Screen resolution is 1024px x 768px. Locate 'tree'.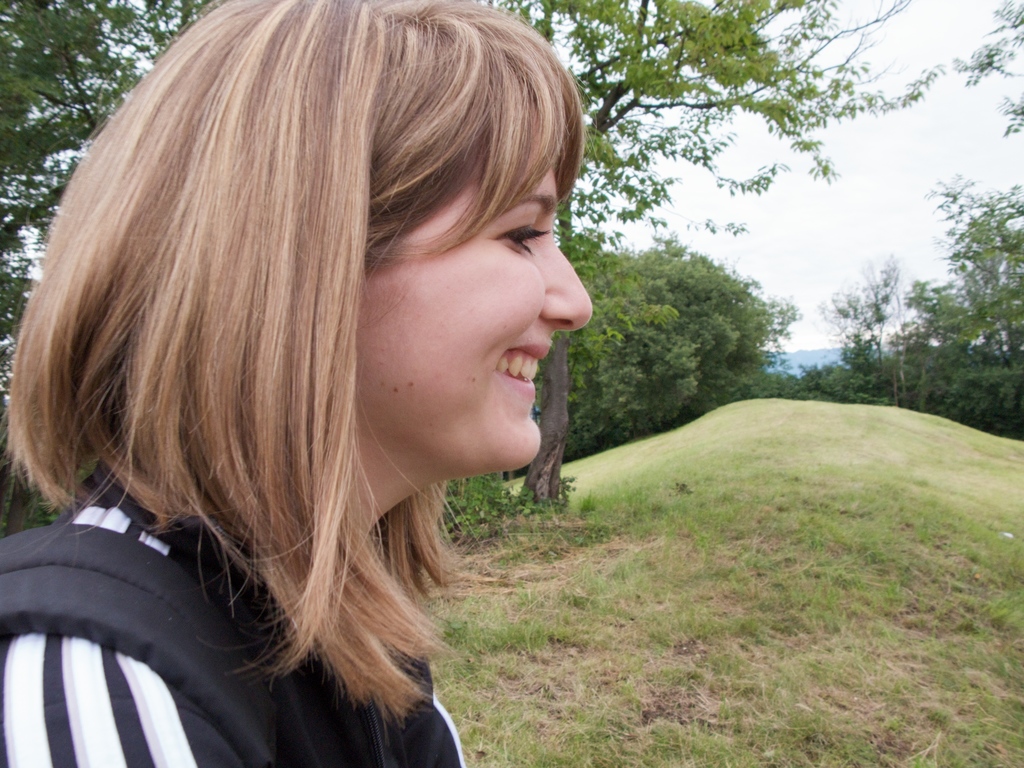
(823,177,1023,436).
